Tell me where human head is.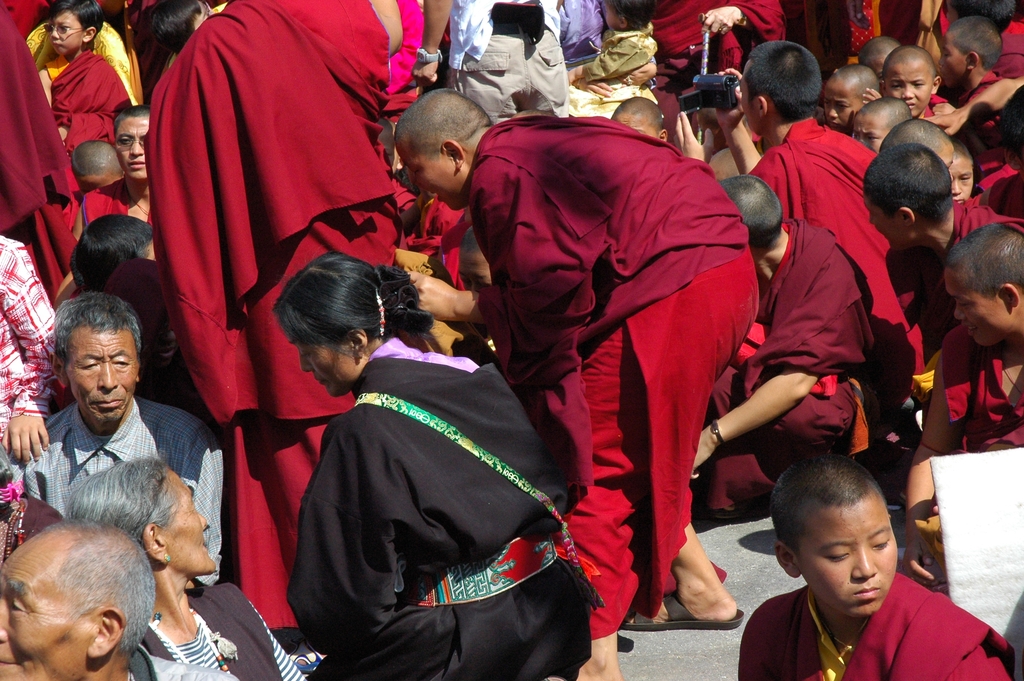
human head is at [70, 214, 155, 294].
